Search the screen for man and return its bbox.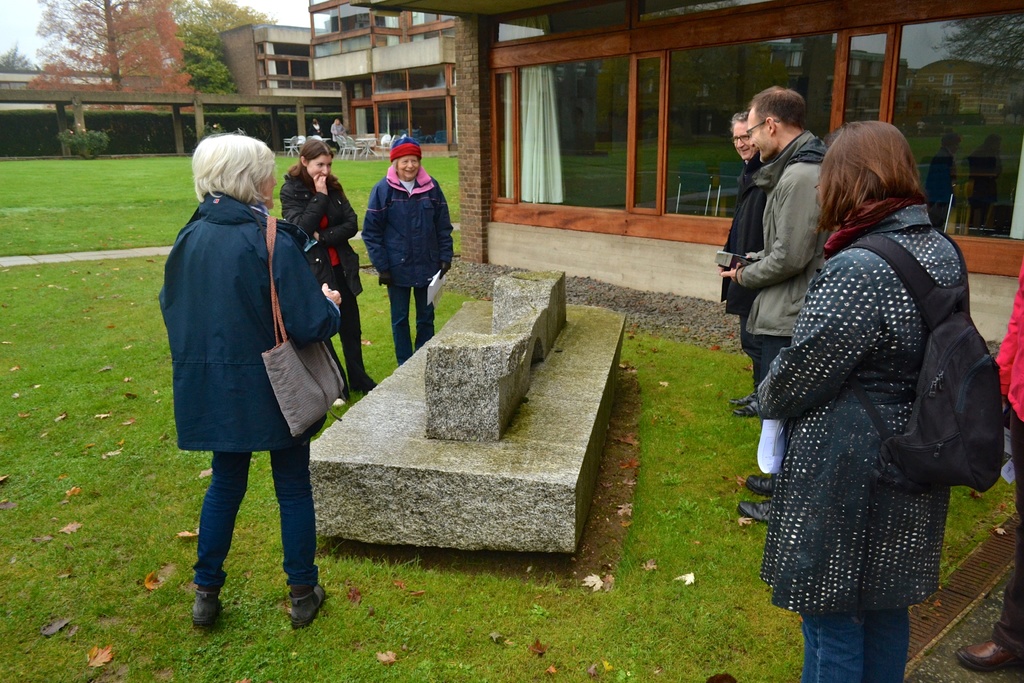
Found: box(723, 84, 834, 532).
